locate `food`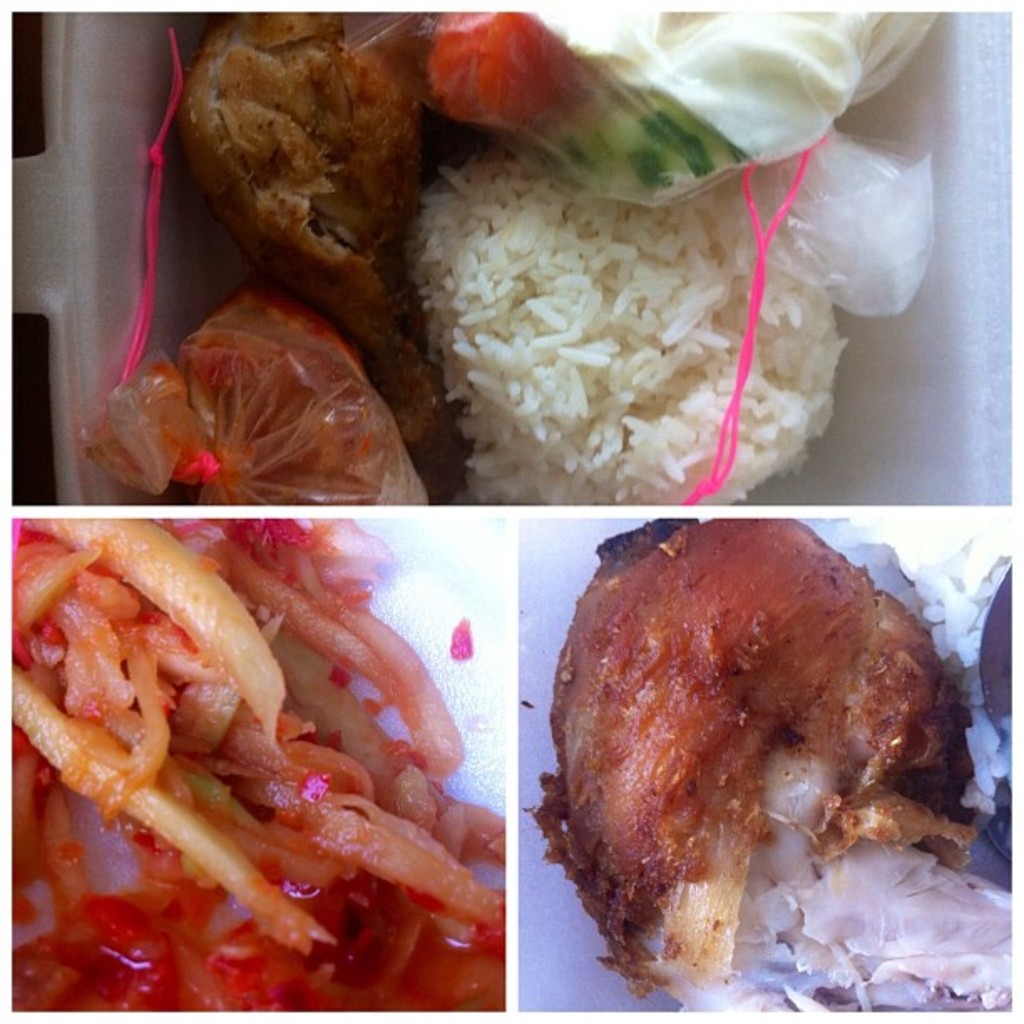
locate(12, 517, 505, 1009)
